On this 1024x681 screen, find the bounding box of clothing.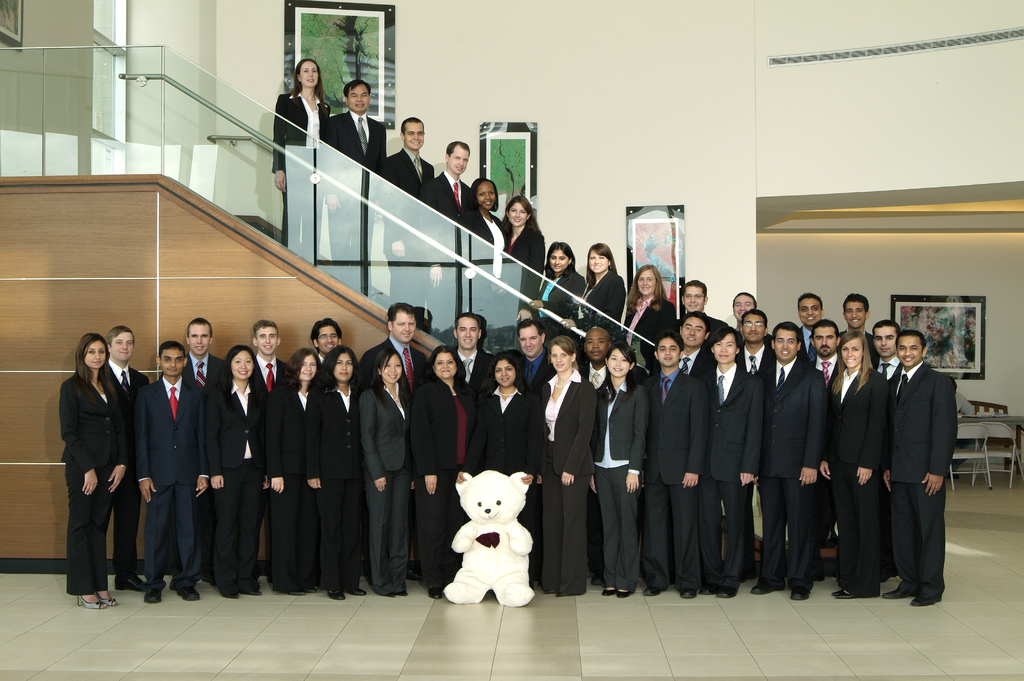
Bounding box: 51, 322, 138, 610.
